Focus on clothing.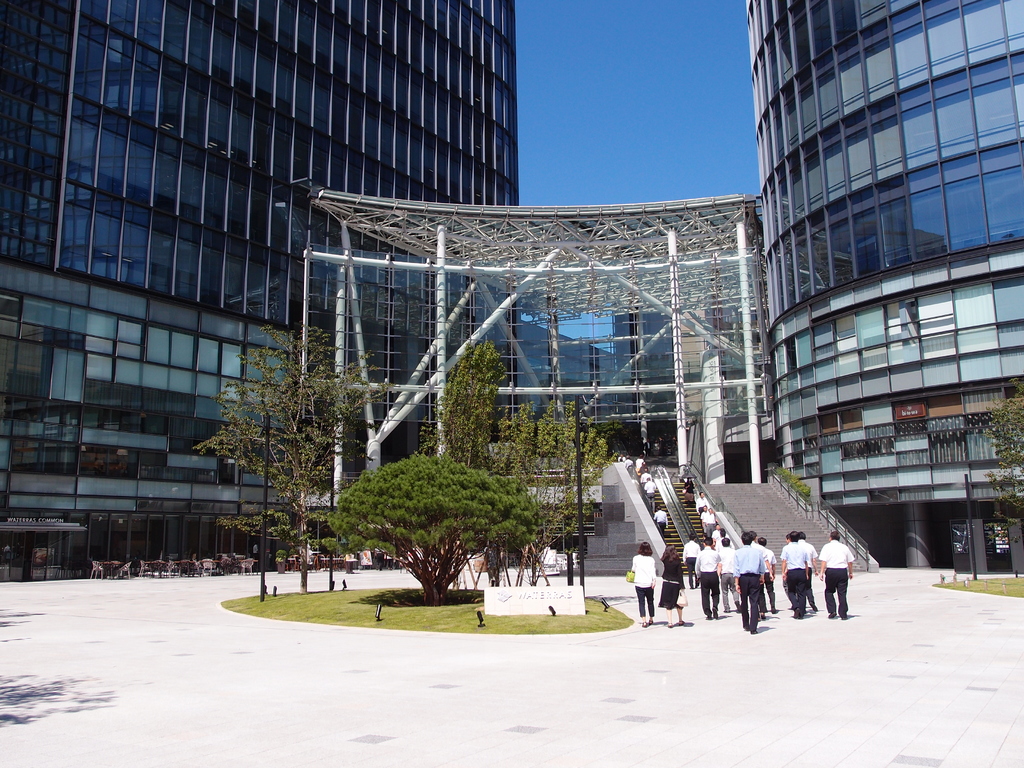
Focused at BBox(813, 542, 862, 573).
